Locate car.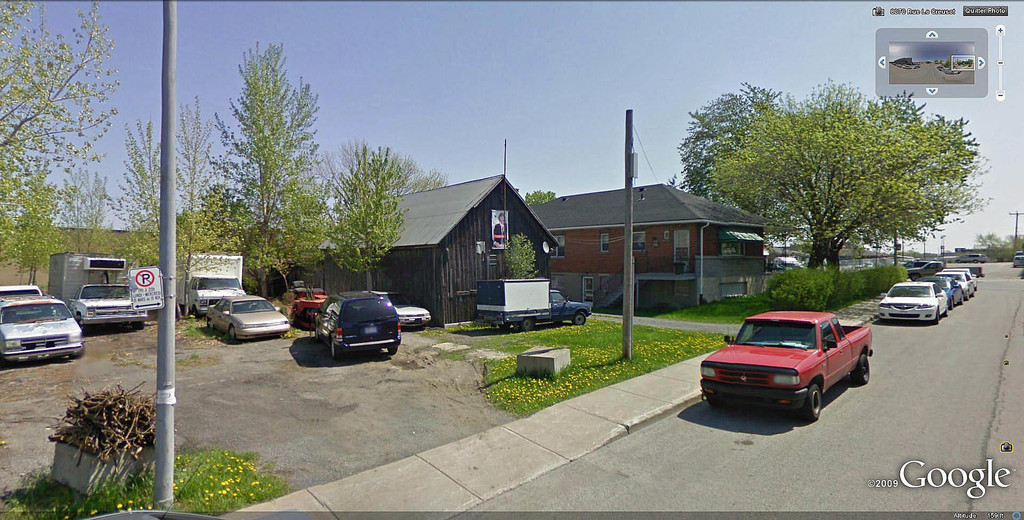
Bounding box: 1013/251/1023/256.
